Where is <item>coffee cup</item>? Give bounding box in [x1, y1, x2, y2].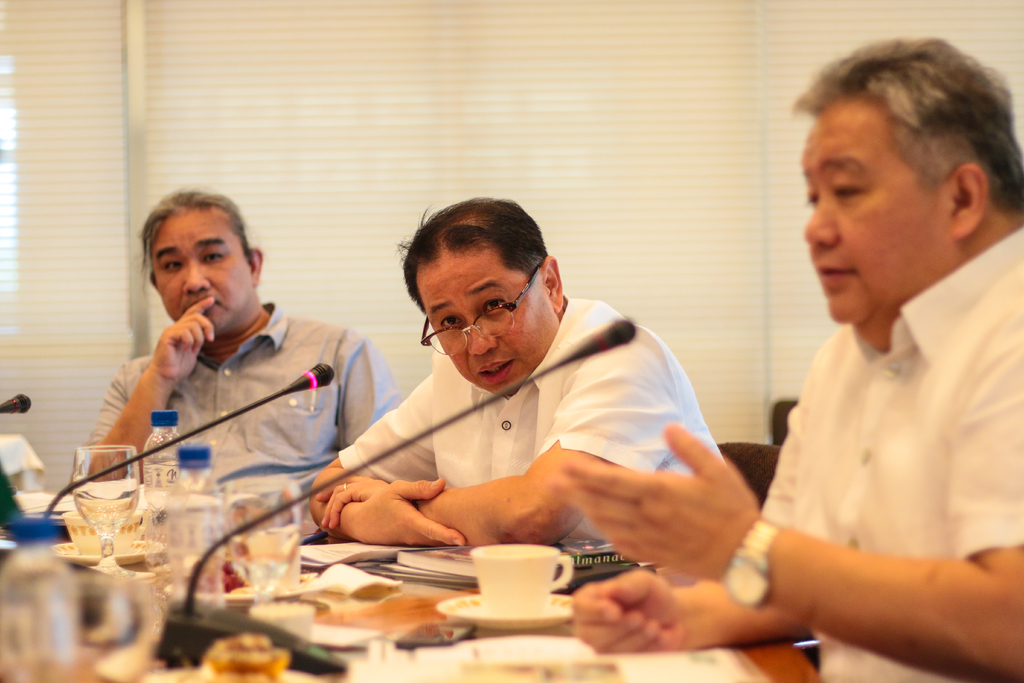
[468, 537, 576, 616].
